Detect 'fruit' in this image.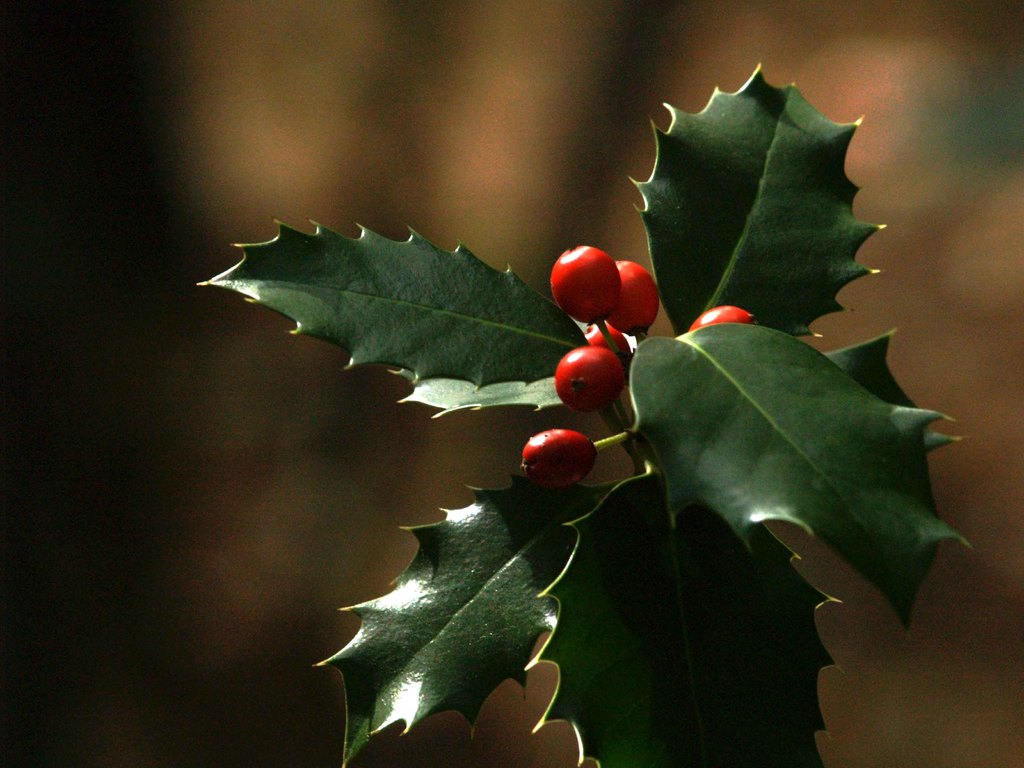
Detection: (548, 244, 621, 322).
